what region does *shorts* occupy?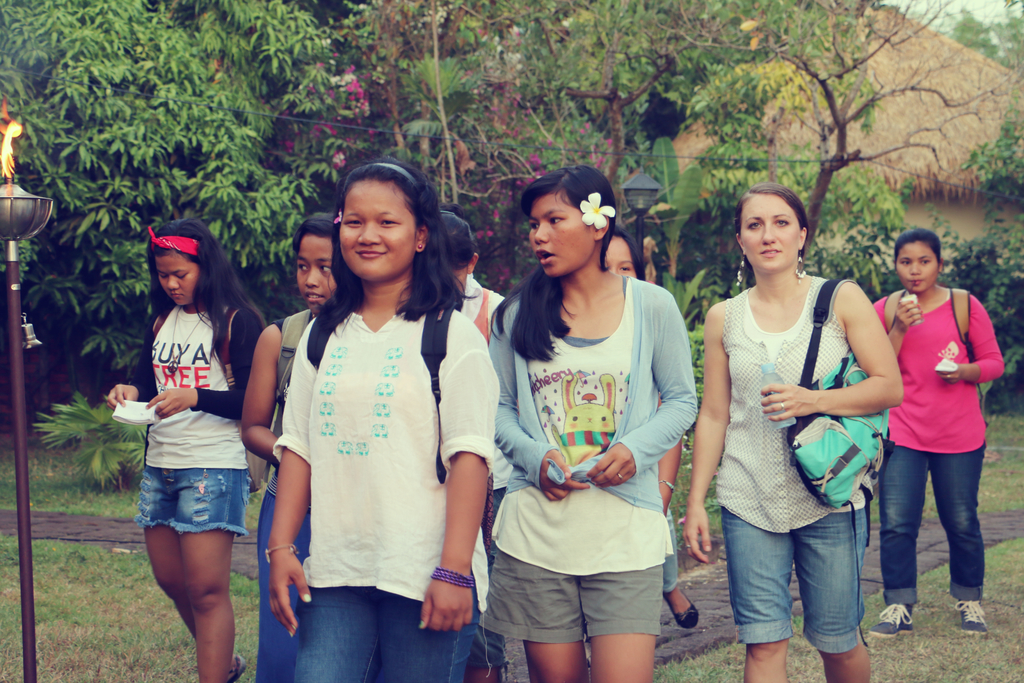
x1=719 y1=501 x2=870 y2=654.
